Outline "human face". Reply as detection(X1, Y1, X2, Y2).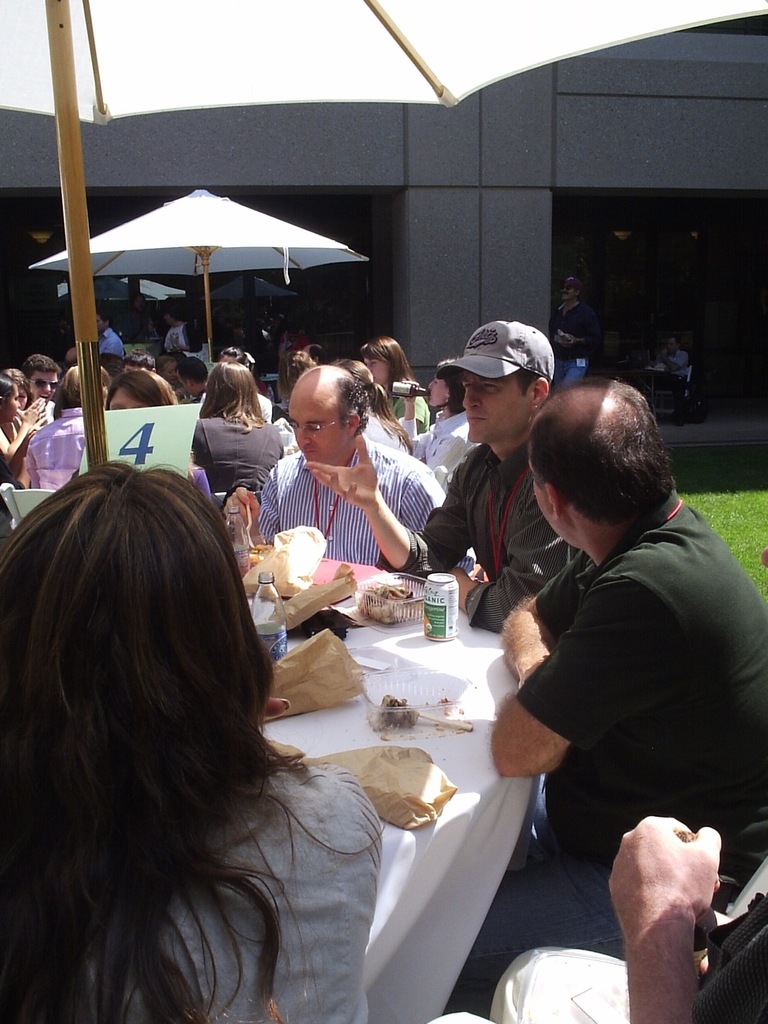
detection(461, 371, 528, 440).
